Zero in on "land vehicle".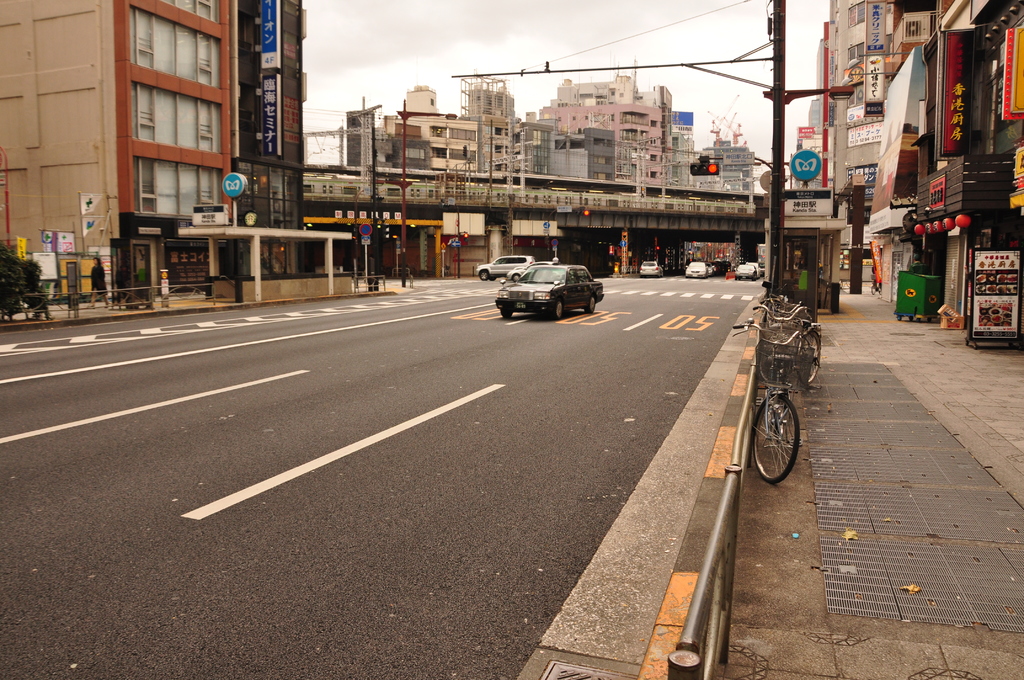
Zeroed in: l=870, t=273, r=882, b=296.
